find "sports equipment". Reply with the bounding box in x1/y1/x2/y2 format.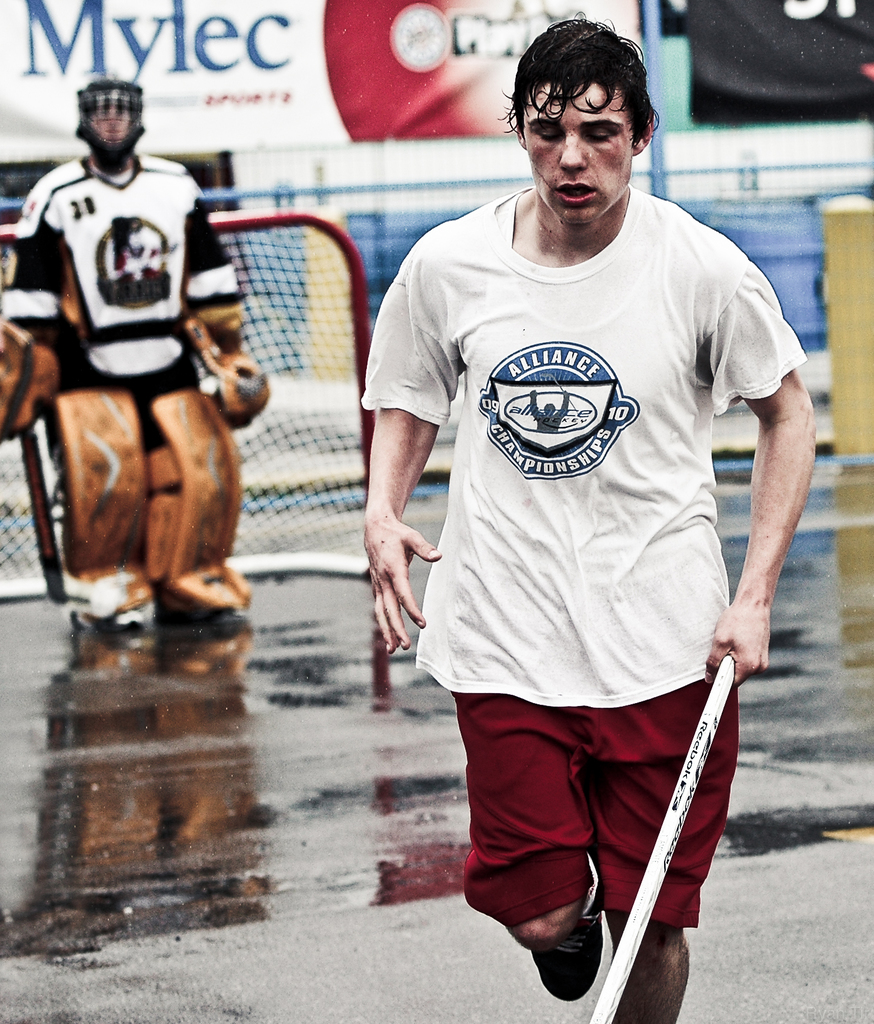
64/69/146/173.
